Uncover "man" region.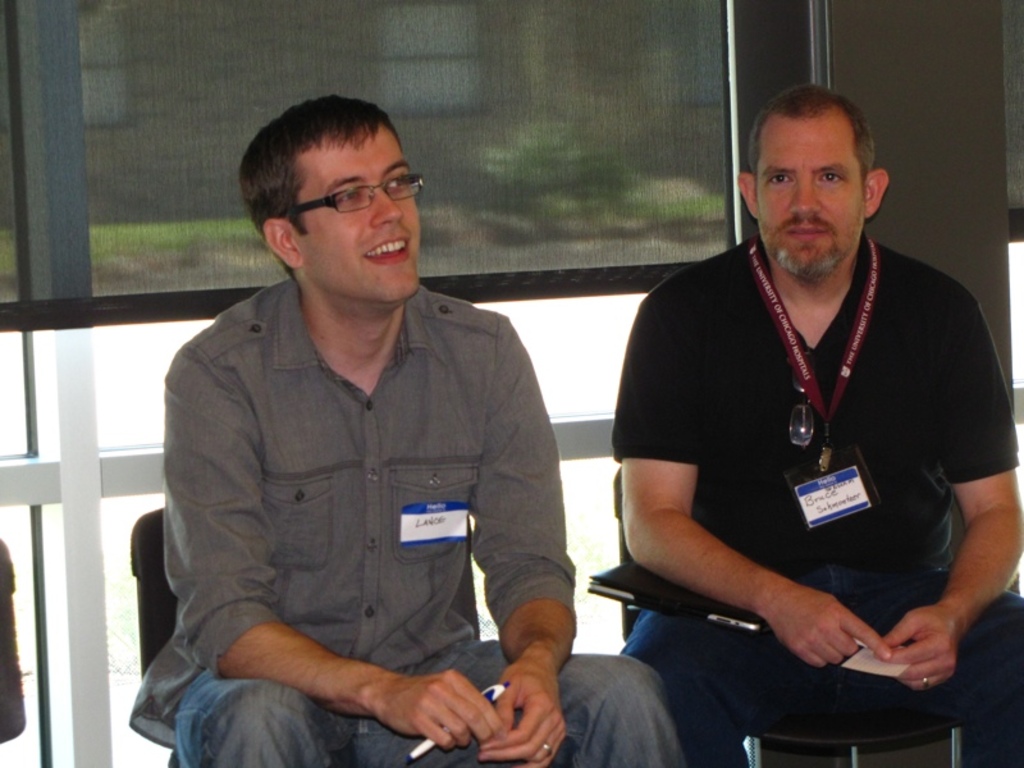
Uncovered: (603, 84, 1023, 767).
